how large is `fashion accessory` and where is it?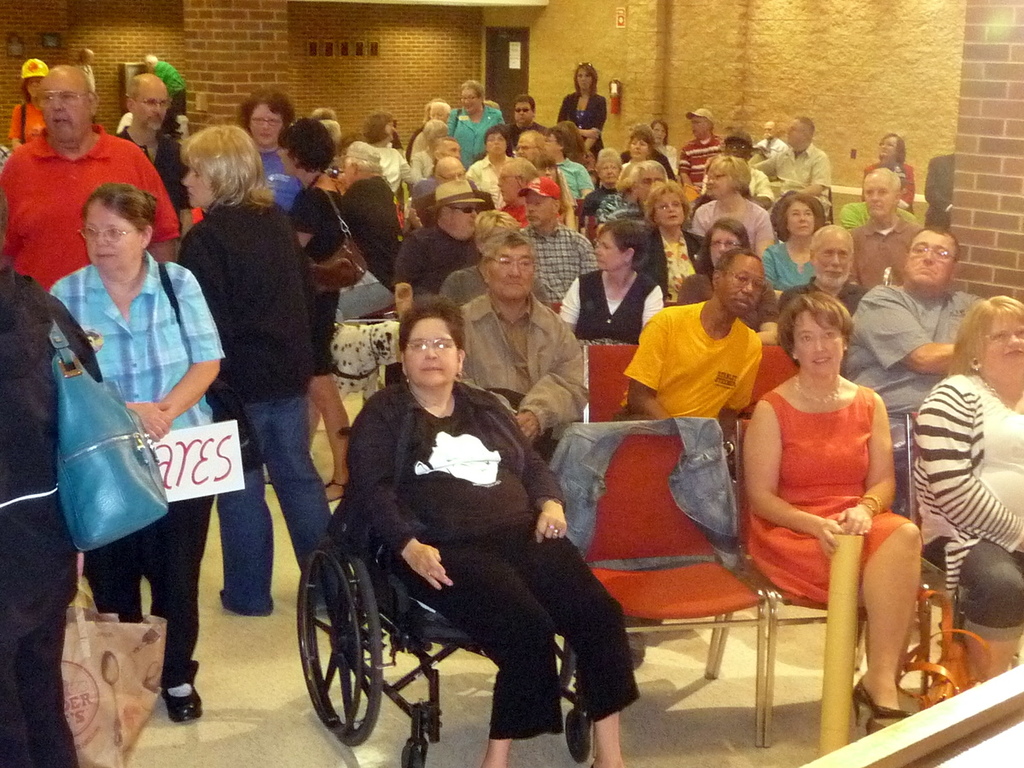
Bounding box: (x1=20, y1=101, x2=26, y2=146).
